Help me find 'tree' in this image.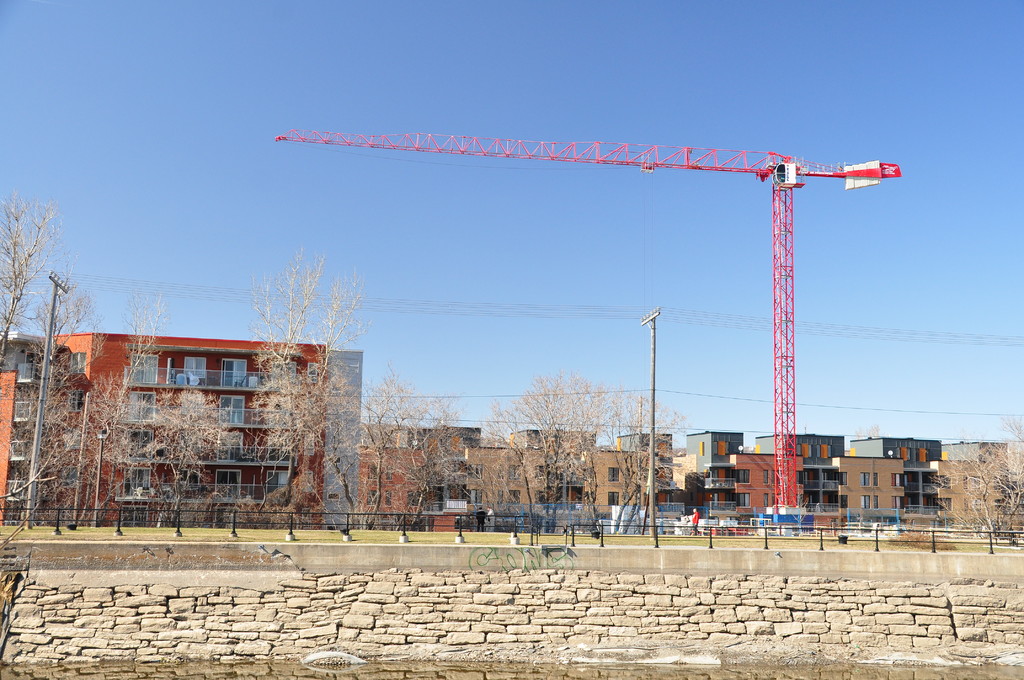
Found it: [x1=457, y1=393, x2=570, y2=550].
